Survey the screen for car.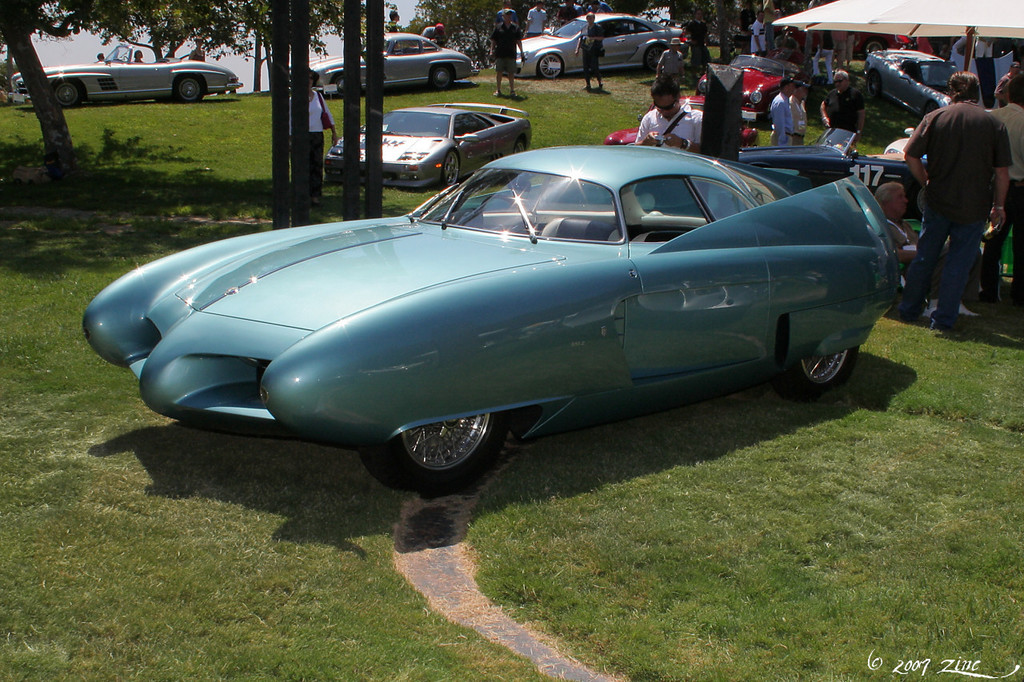
Survey found: [601,90,778,160].
